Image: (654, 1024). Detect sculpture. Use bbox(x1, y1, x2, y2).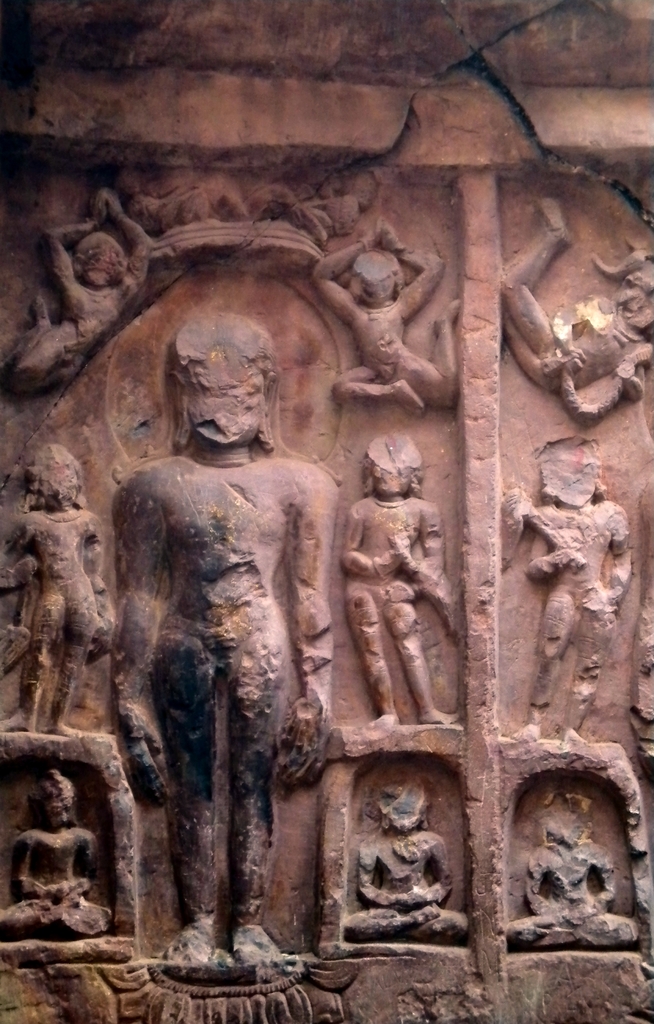
bbox(351, 798, 470, 952).
